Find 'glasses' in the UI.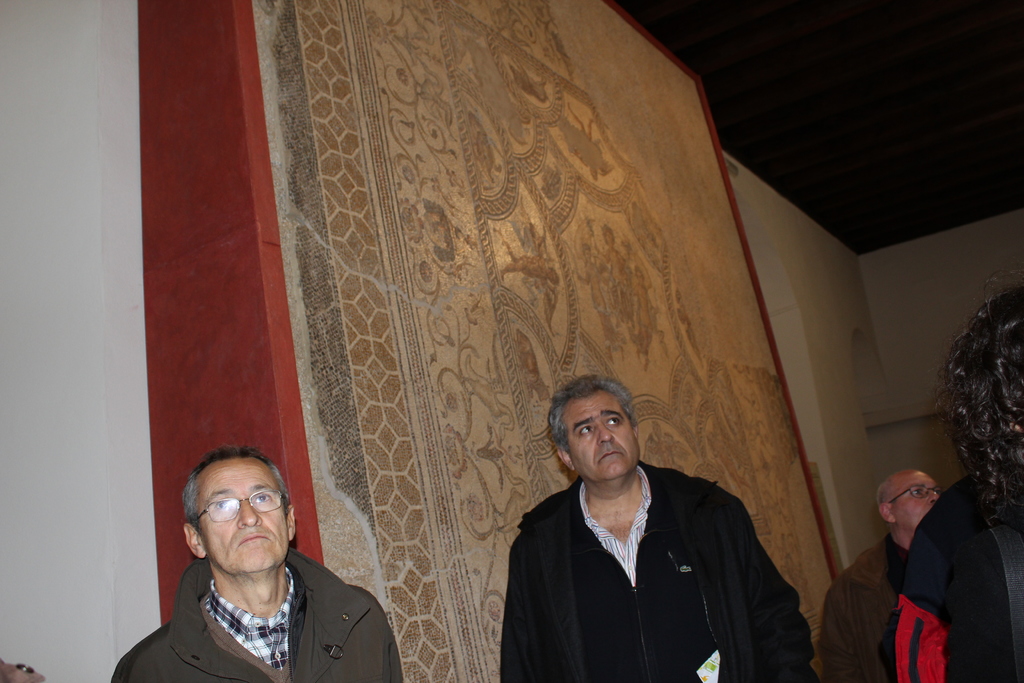
UI element at {"left": 885, "top": 483, "right": 945, "bottom": 505}.
